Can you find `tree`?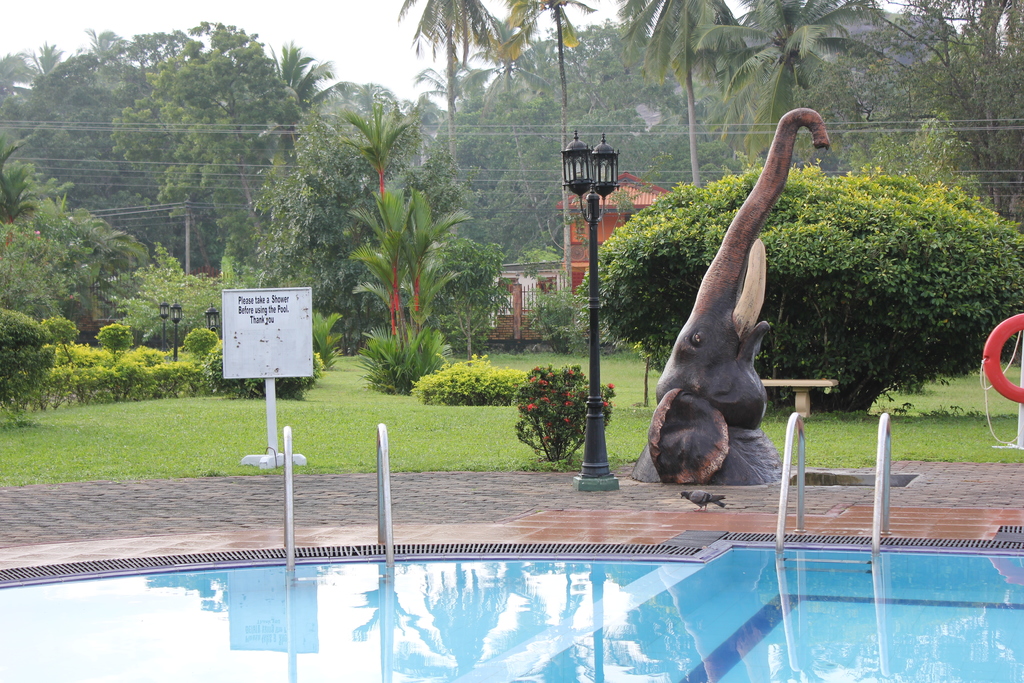
Yes, bounding box: (611, 0, 749, 190).
